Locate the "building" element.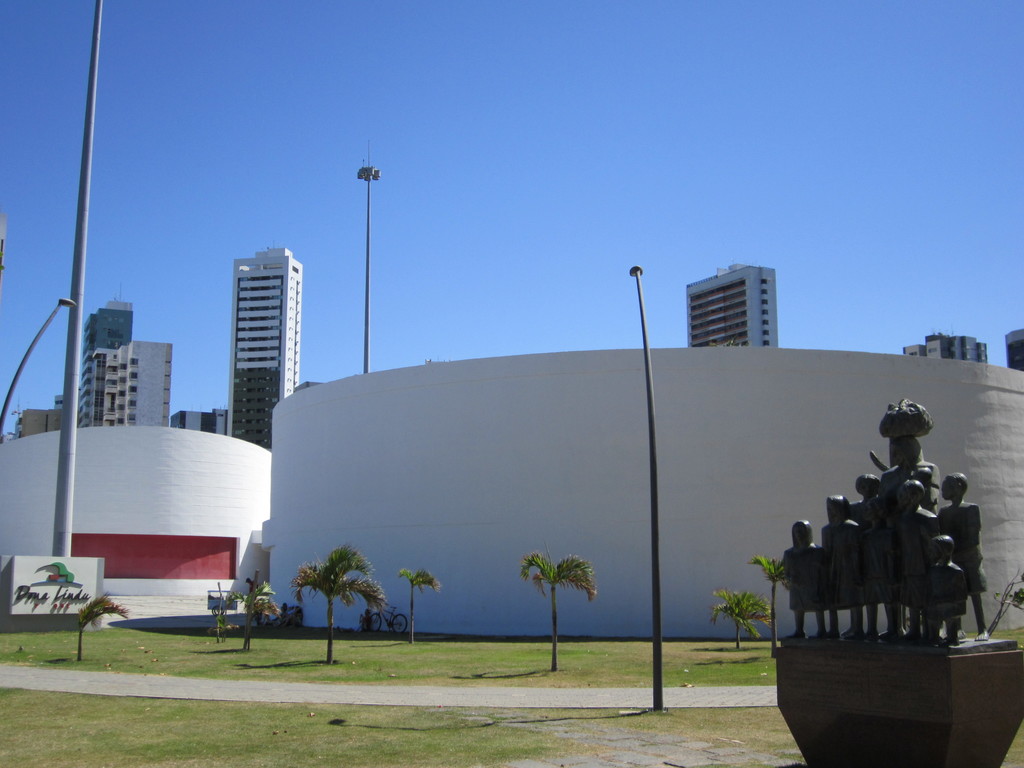
Element bbox: 83 342 170 429.
